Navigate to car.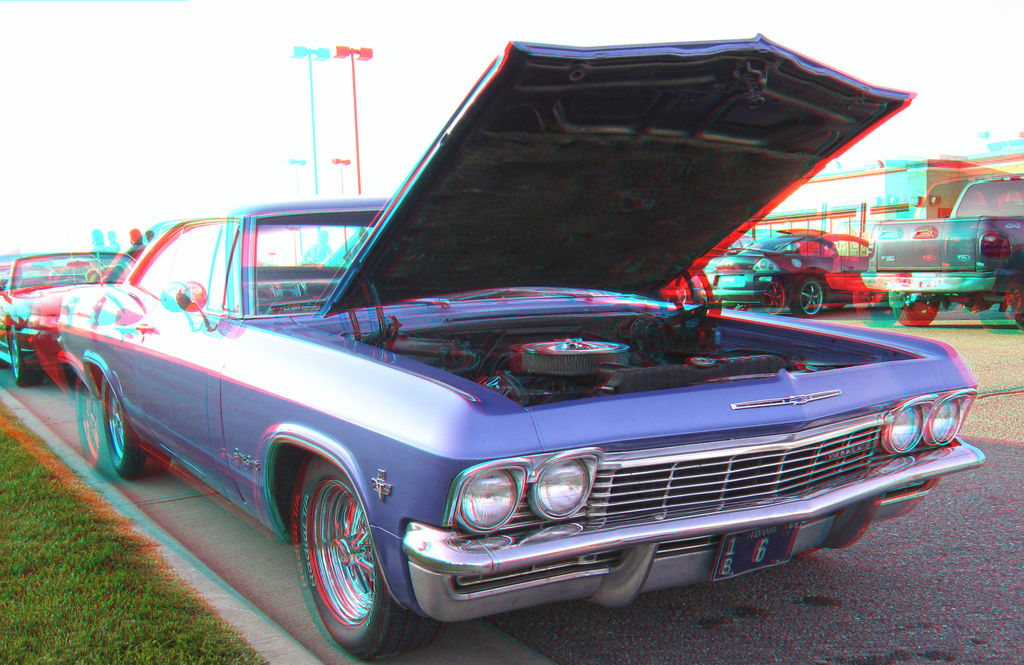
Navigation target: box(52, 29, 984, 664).
